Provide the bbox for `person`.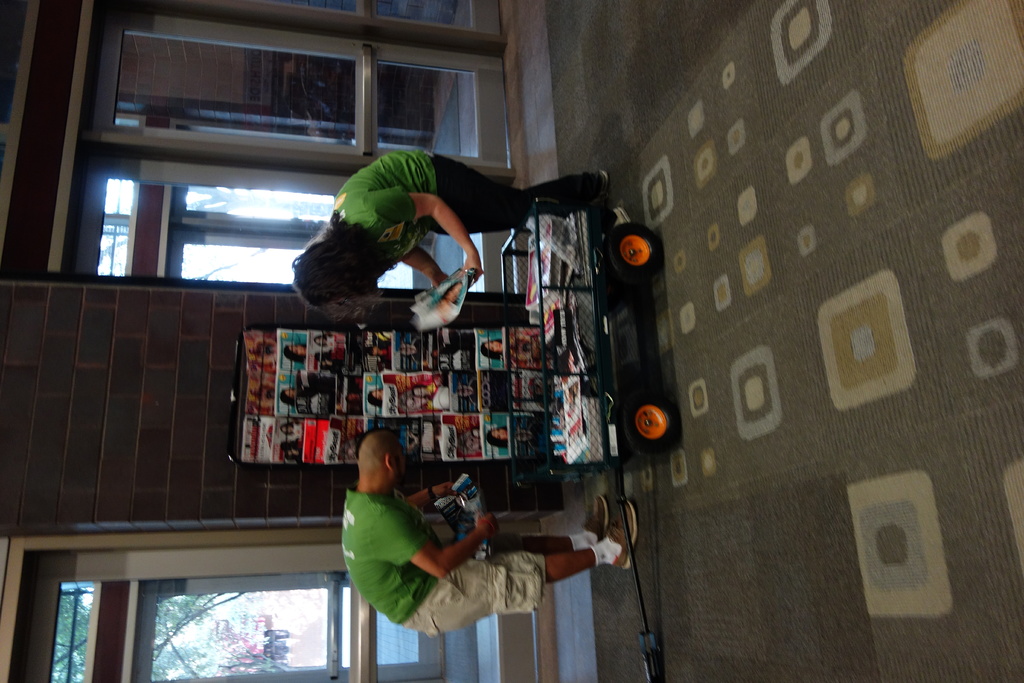
rect(426, 282, 463, 320).
